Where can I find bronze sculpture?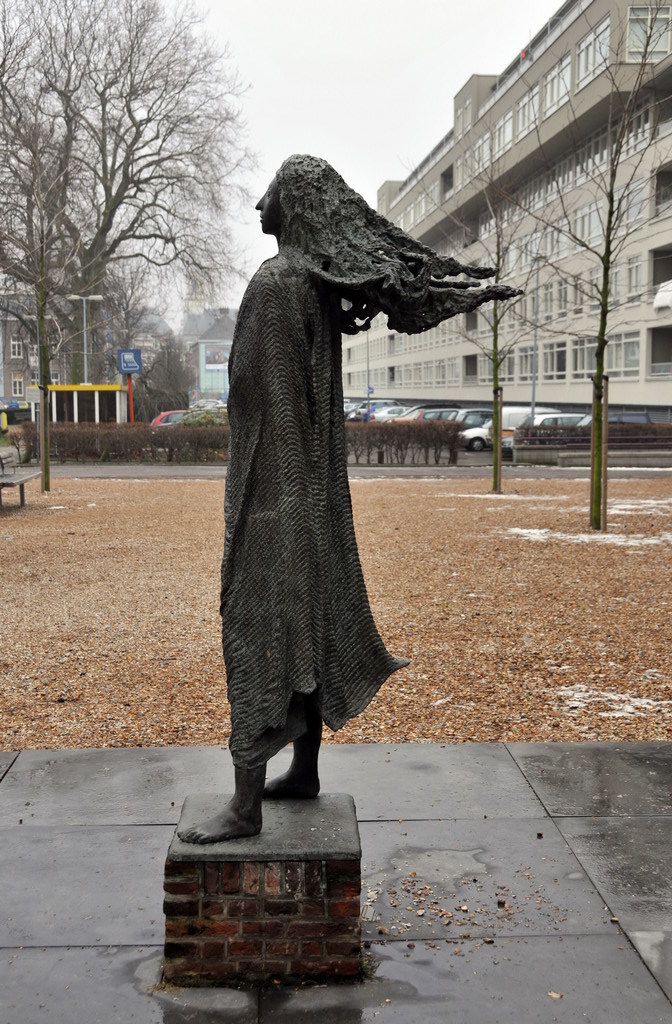
You can find it at bbox=(193, 98, 498, 817).
